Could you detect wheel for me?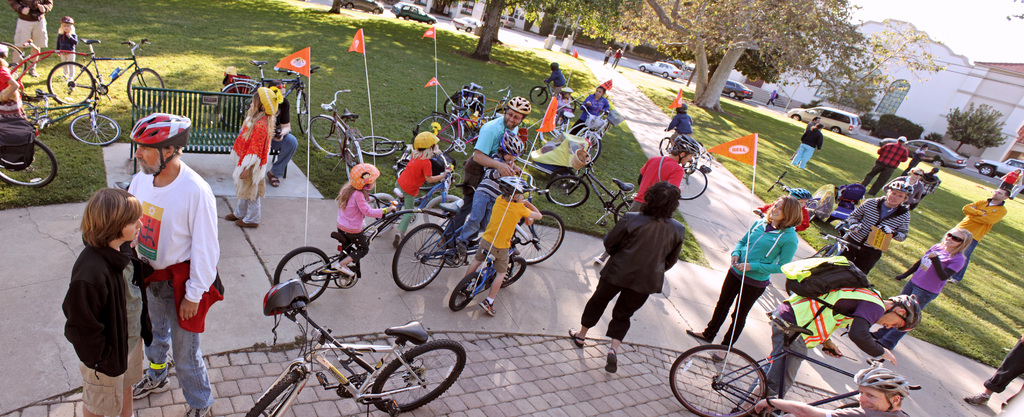
Detection result: 358:135:394:150.
